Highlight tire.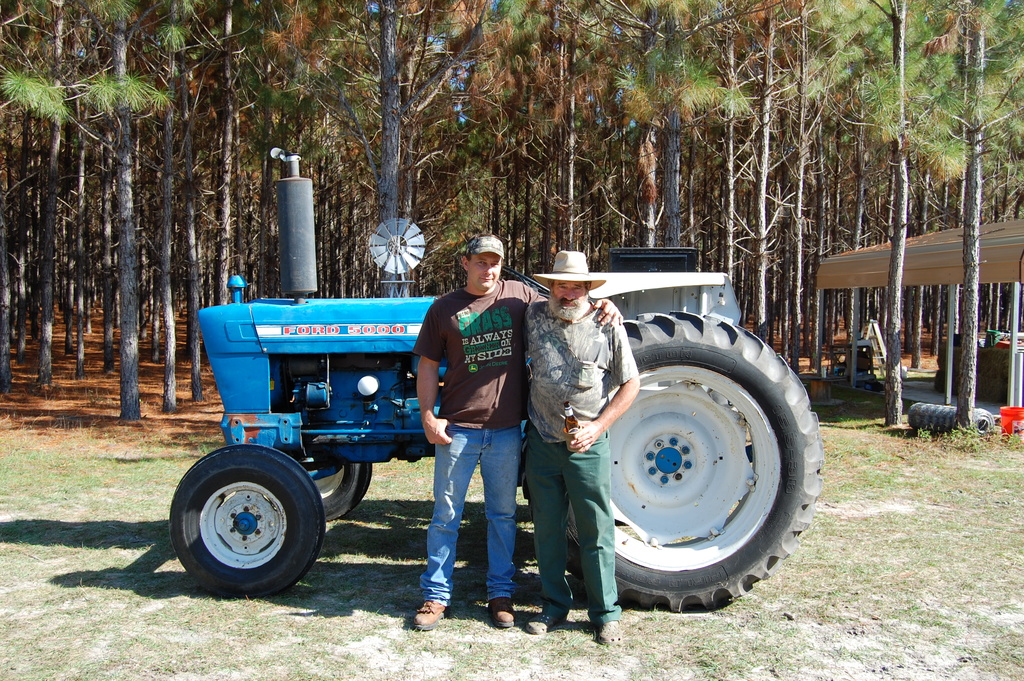
Highlighted region: BBox(521, 311, 826, 613).
